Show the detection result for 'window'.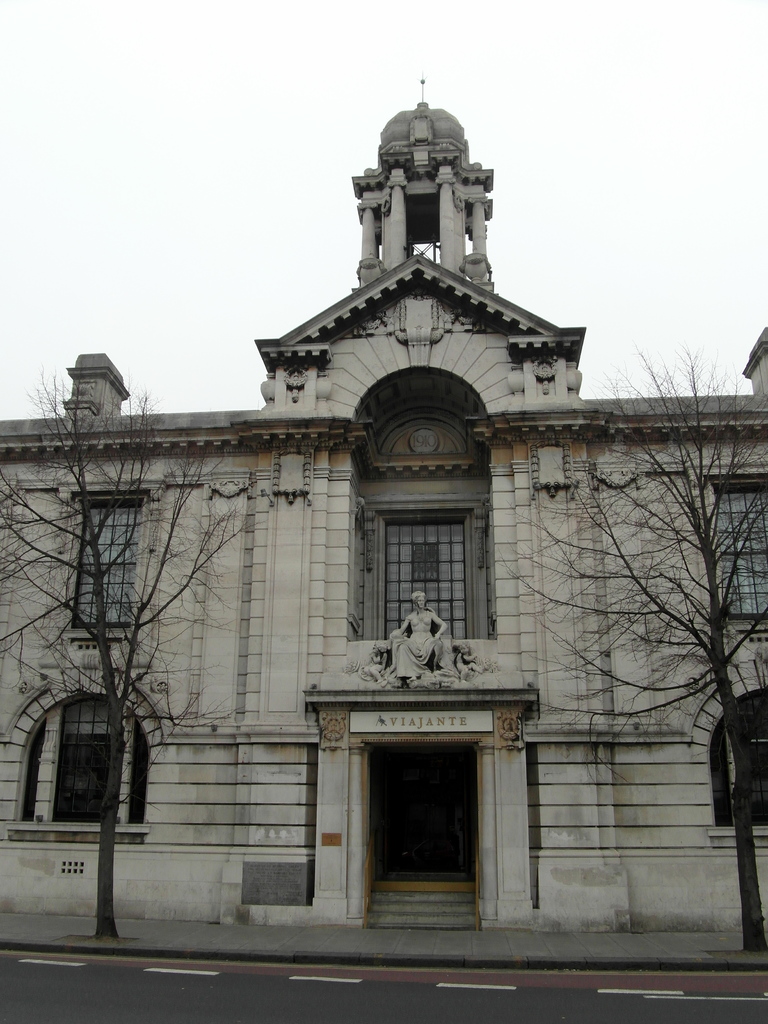
pyautogui.locateOnScreen(51, 693, 114, 824).
